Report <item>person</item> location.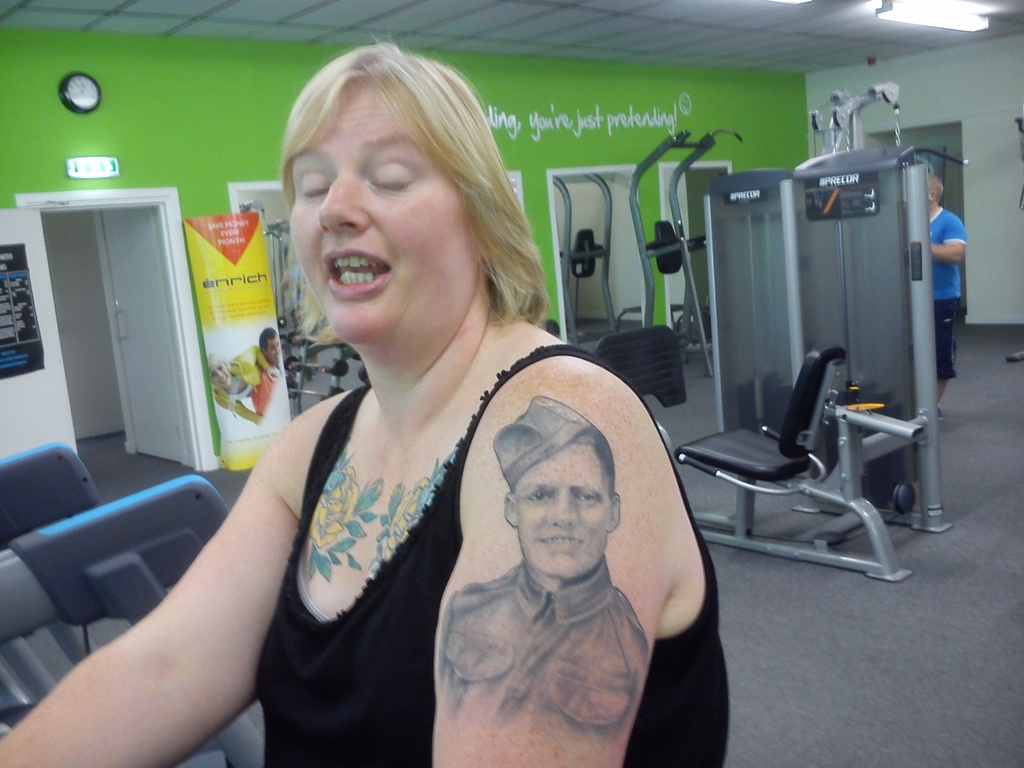
Report: <bbox>204, 347, 275, 424</bbox>.
